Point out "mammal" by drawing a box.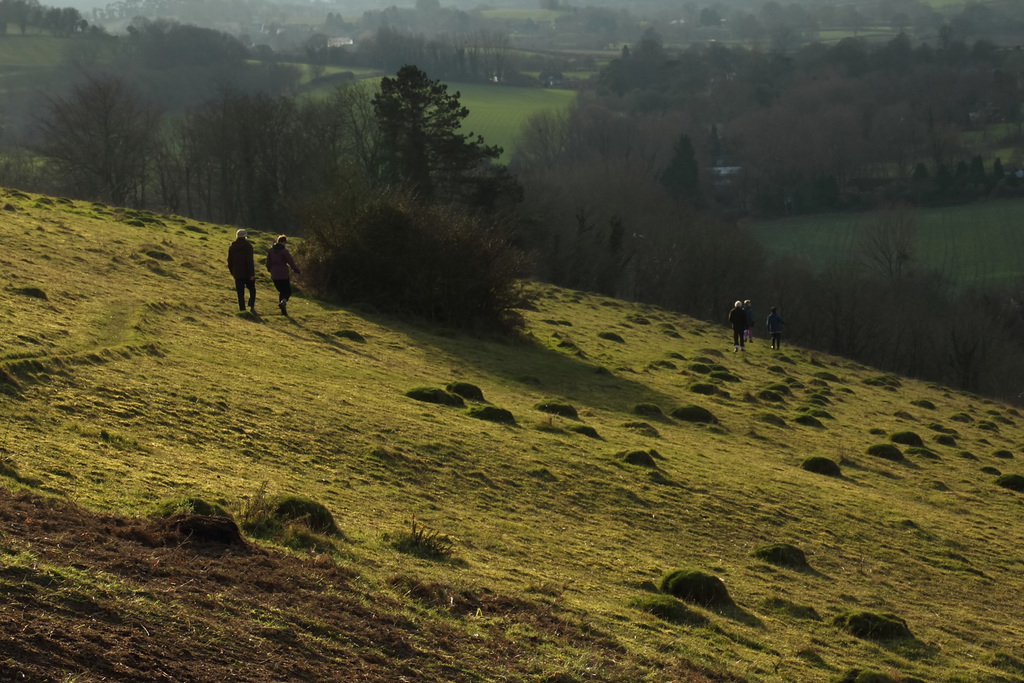
(740, 298, 753, 336).
